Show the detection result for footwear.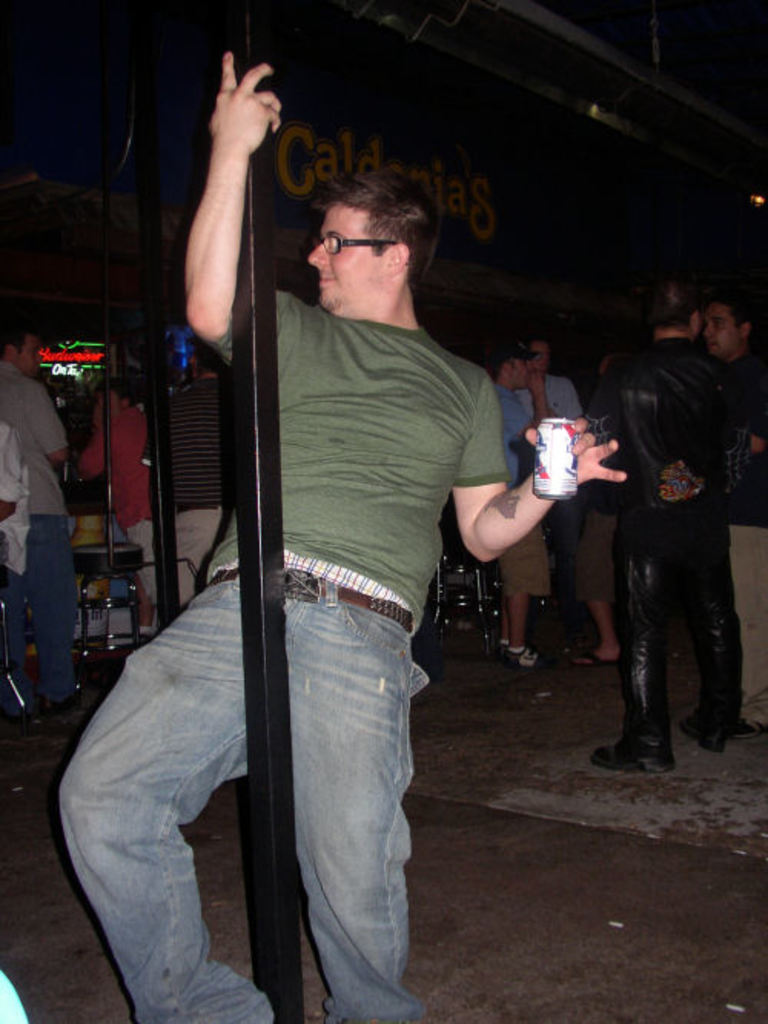
x1=504, y1=645, x2=550, y2=669.
